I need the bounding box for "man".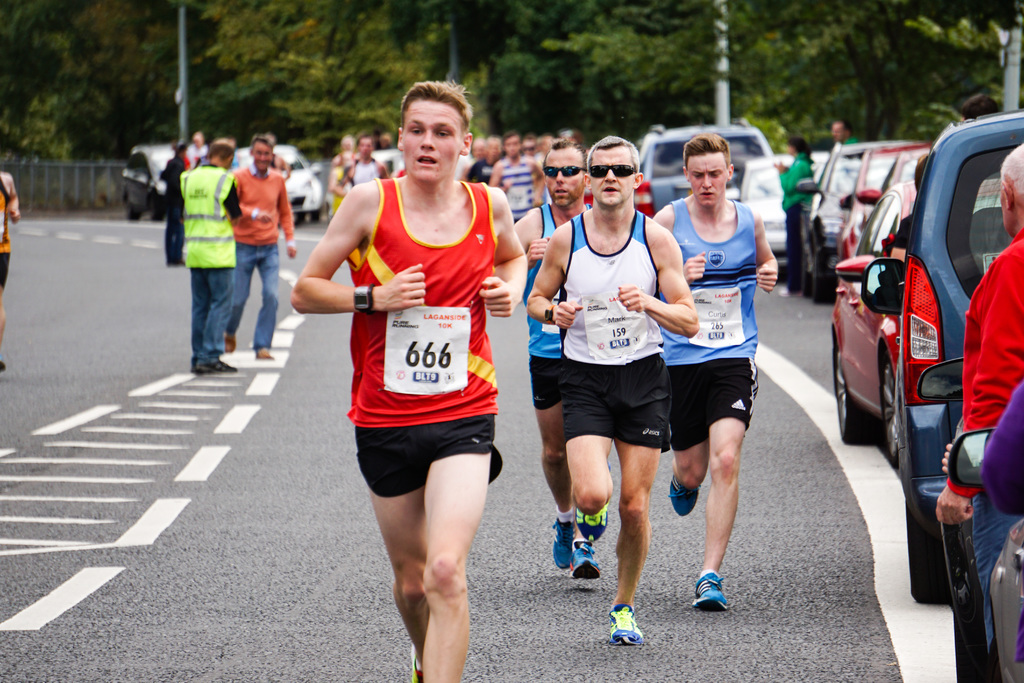
Here it is: locate(485, 131, 546, 224).
